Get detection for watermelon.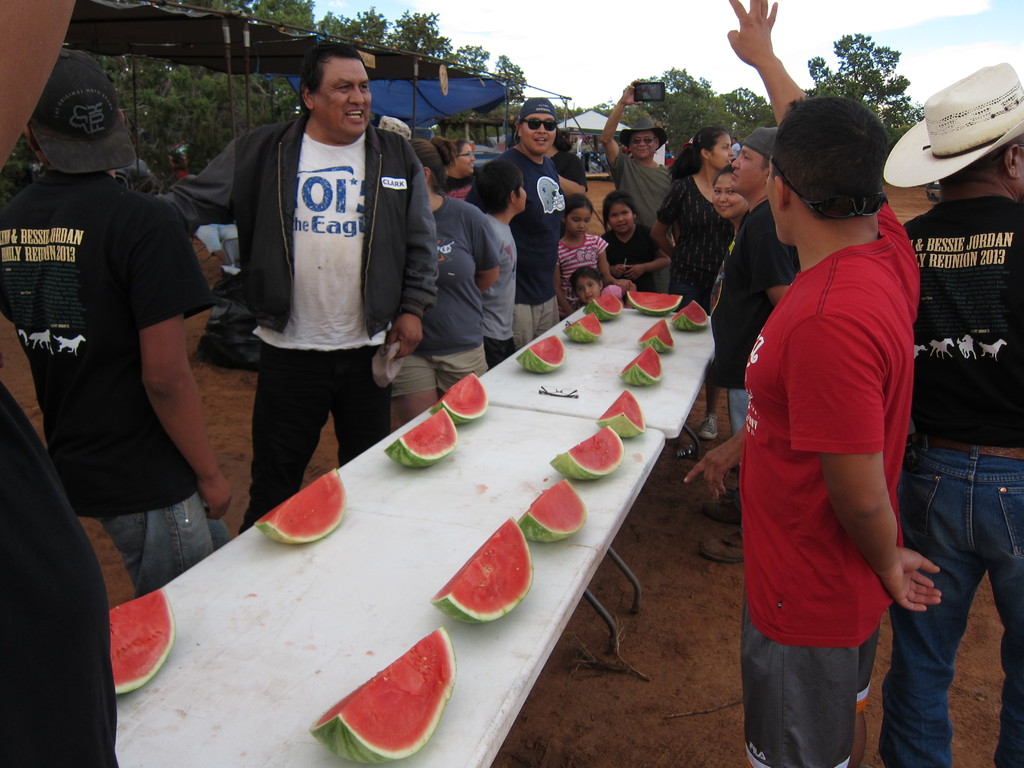
Detection: x1=622, y1=344, x2=658, y2=387.
